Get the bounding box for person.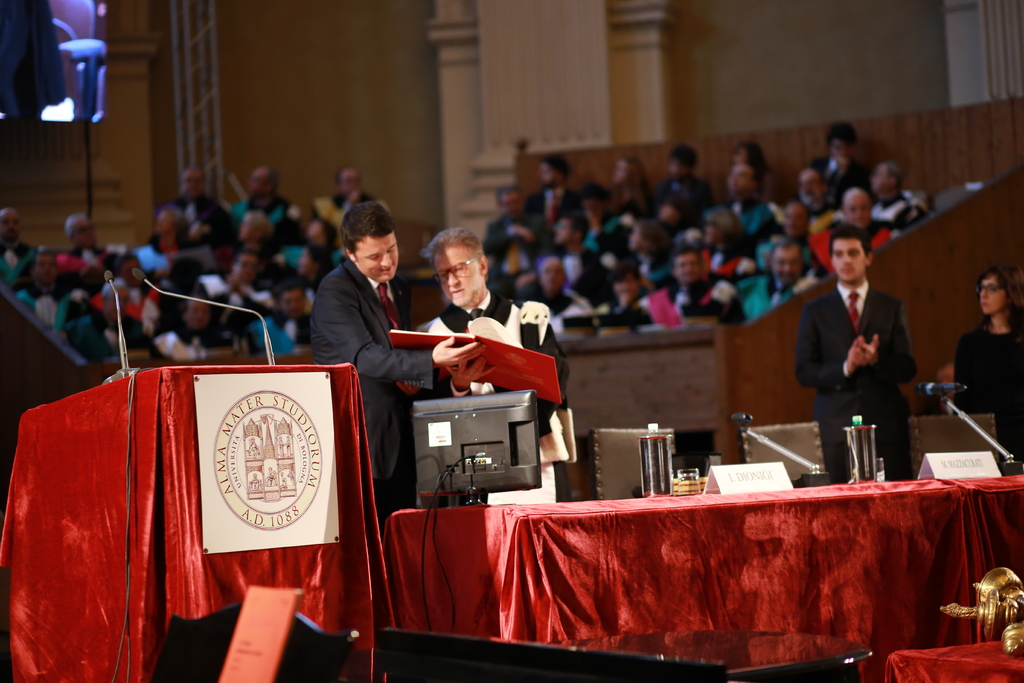
l=303, t=200, r=476, b=528.
